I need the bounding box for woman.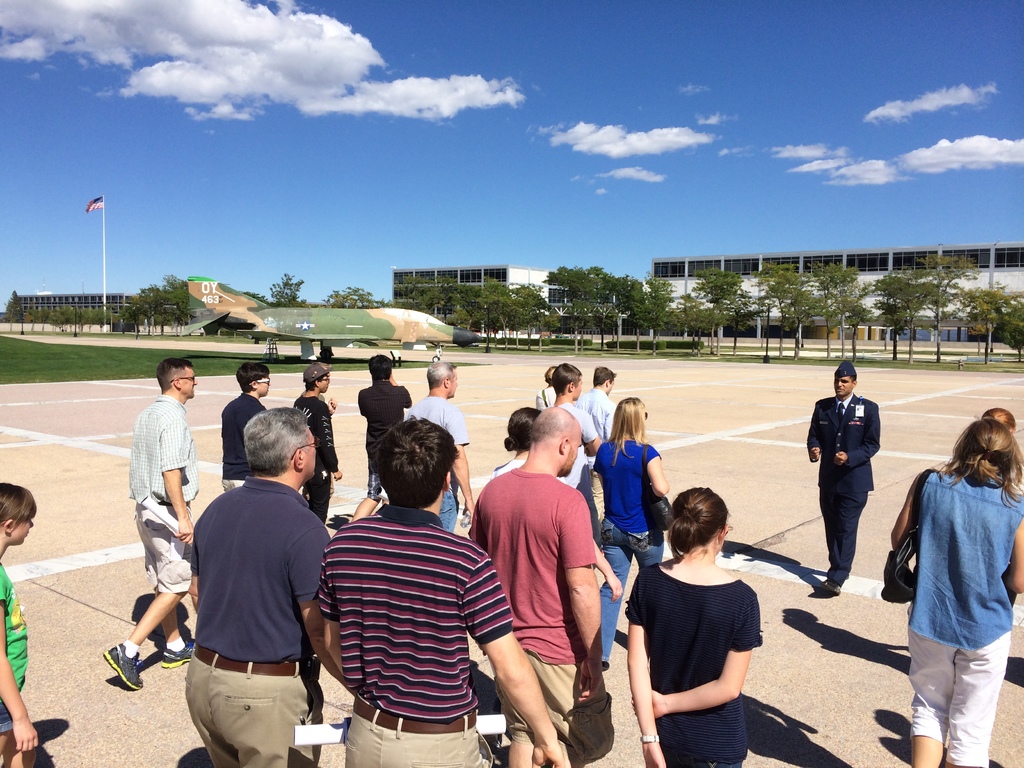
Here it is: detection(624, 482, 783, 765).
